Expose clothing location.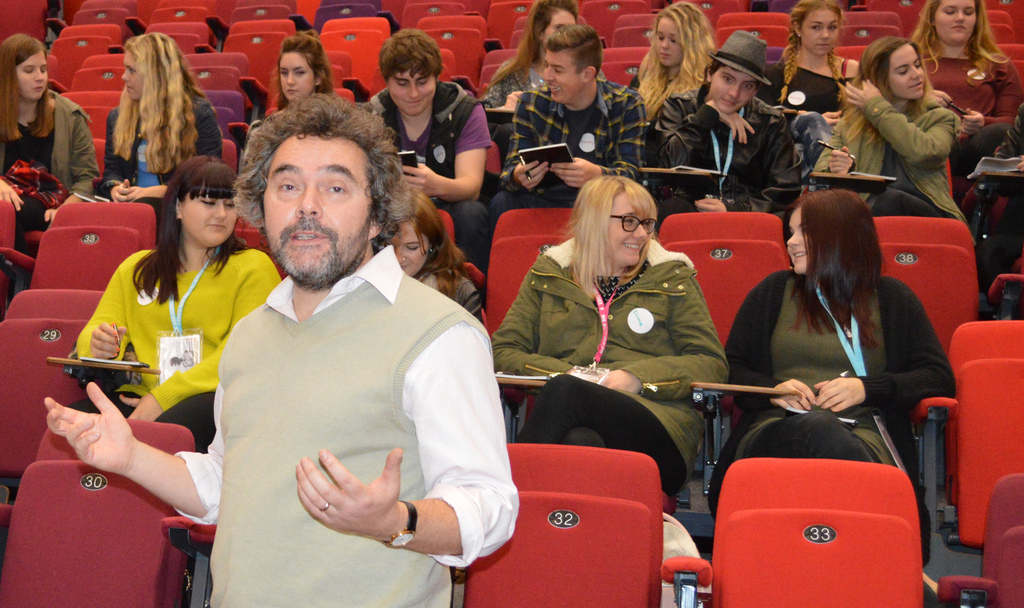
Exposed at left=706, top=270, right=954, bottom=566.
